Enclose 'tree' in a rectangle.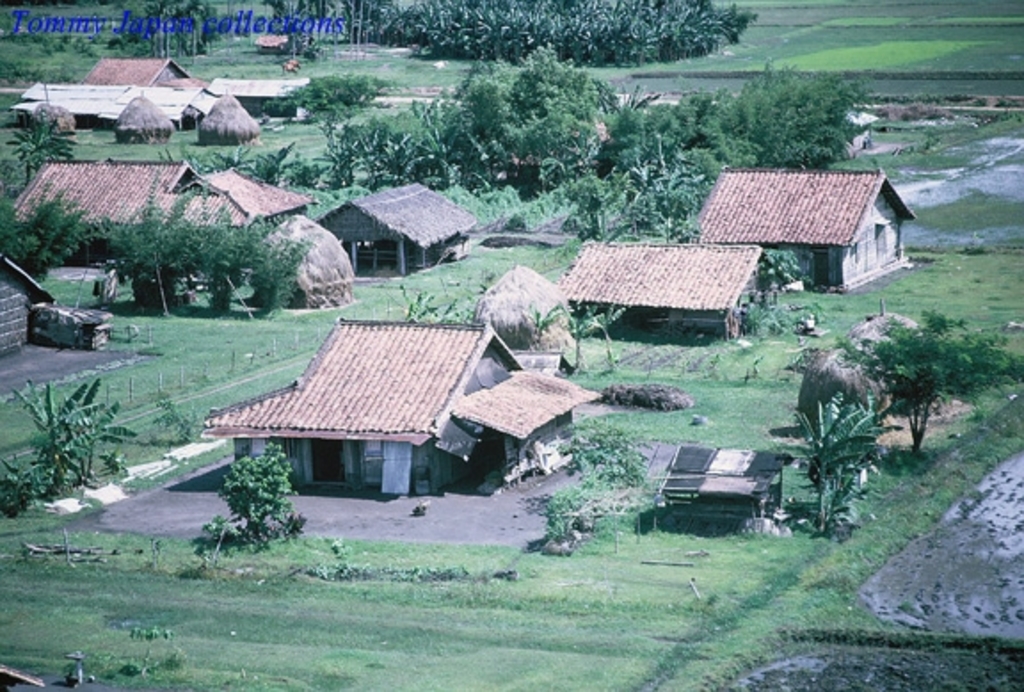
pyautogui.locateOnScreen(834, 310, 1022, 459).
